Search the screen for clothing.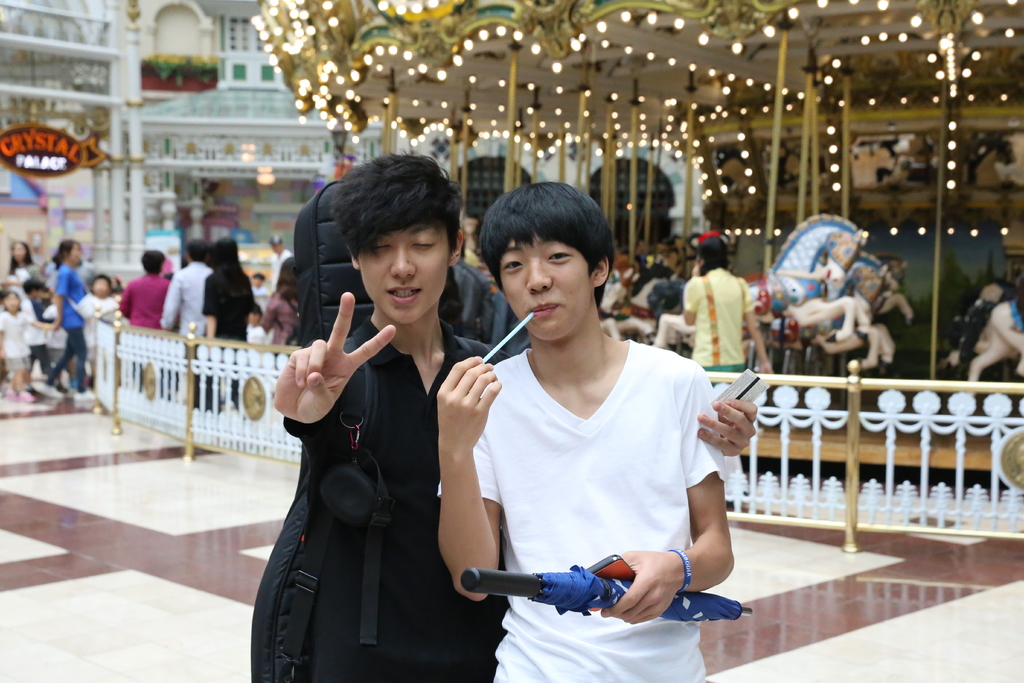
Found at 119 276 168 334.
